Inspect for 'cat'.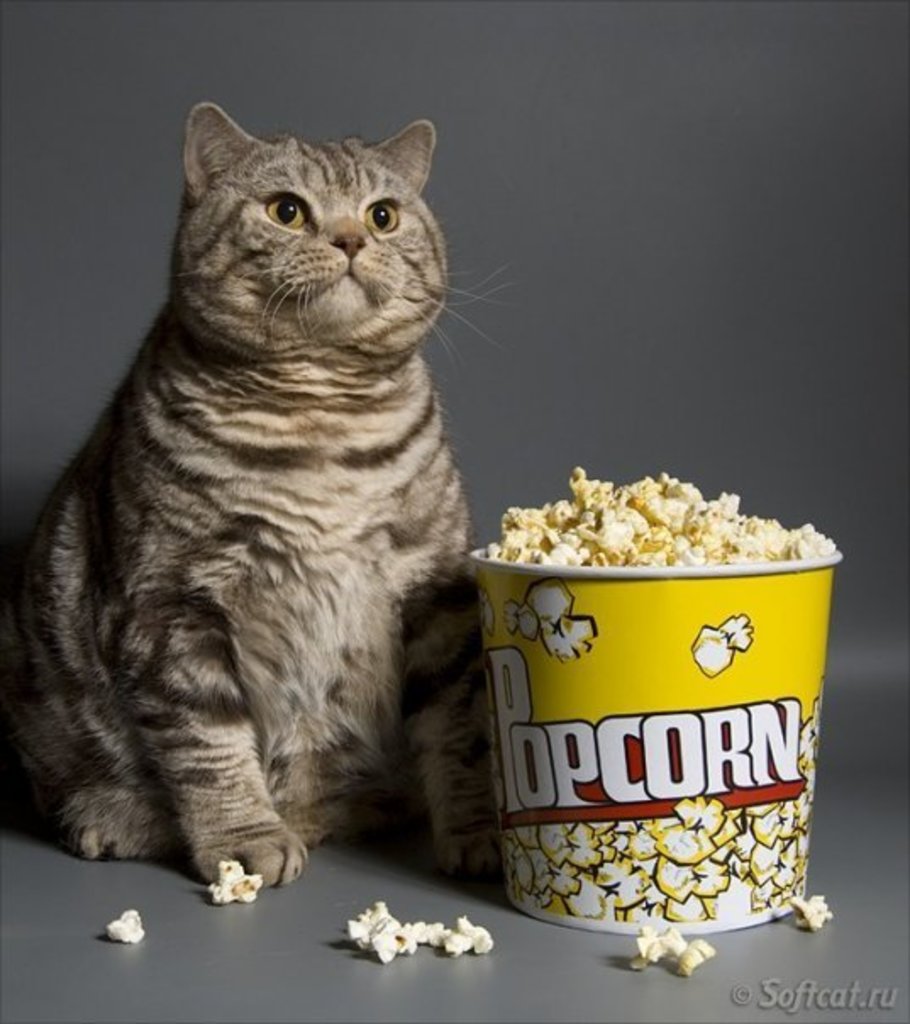
Inspection: [22, 90, 508, 900].
